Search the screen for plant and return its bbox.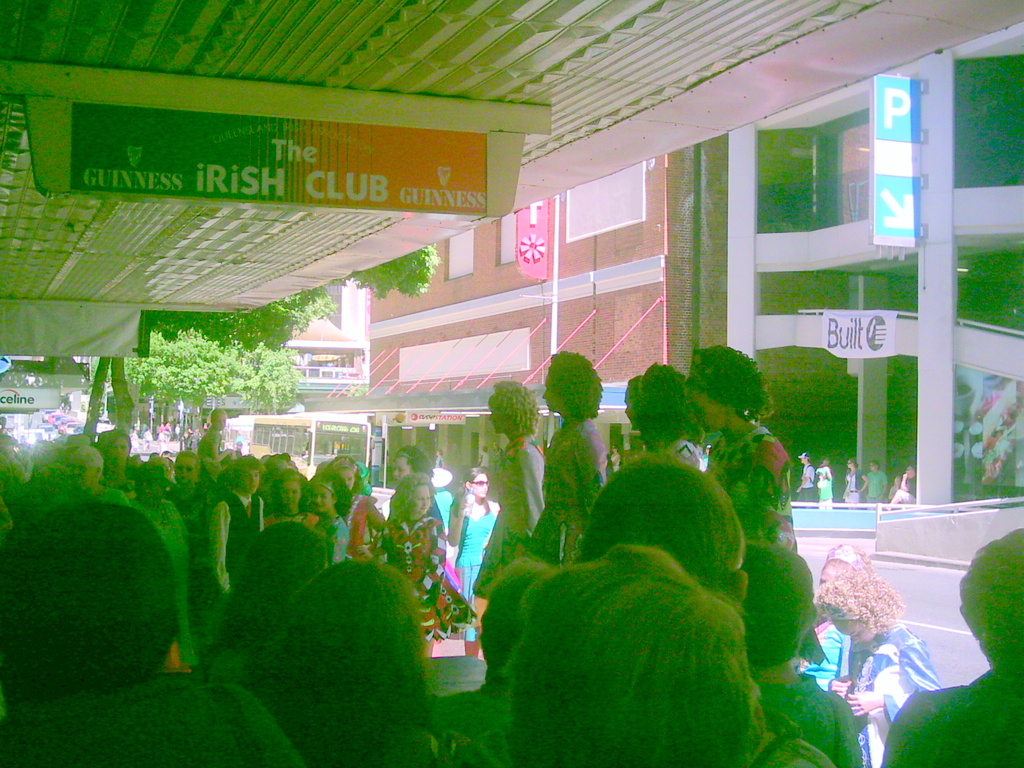
Found: 138 274 344 355.
